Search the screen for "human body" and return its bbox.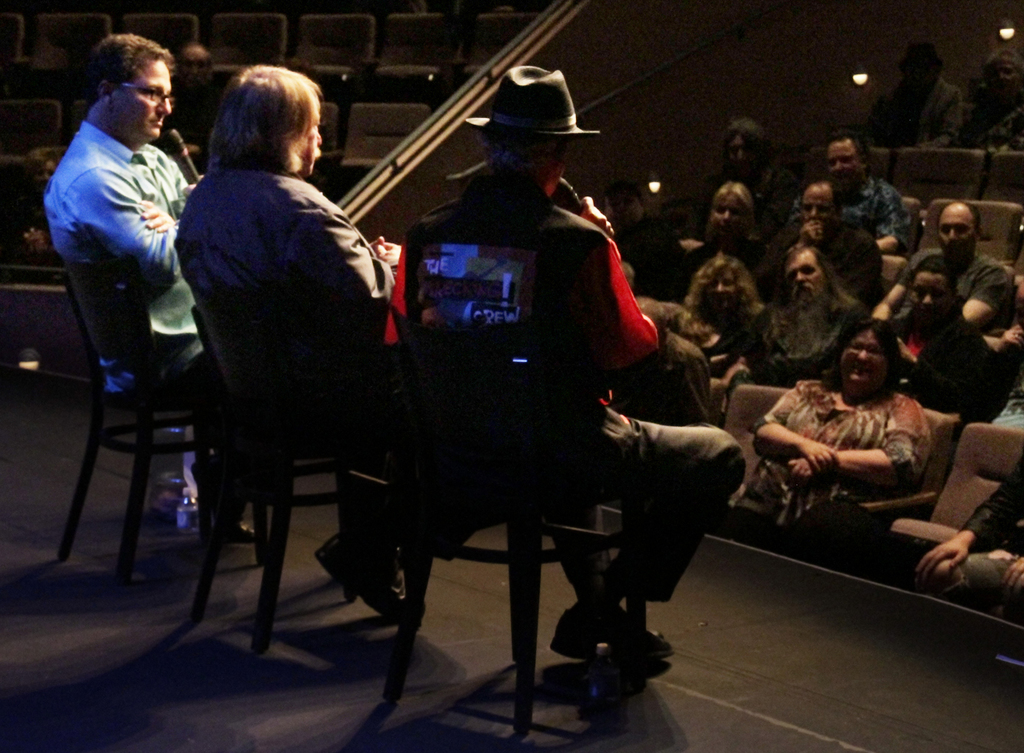
Found: pyautogui.locateOnScreen(761, 239, 889, 374).
